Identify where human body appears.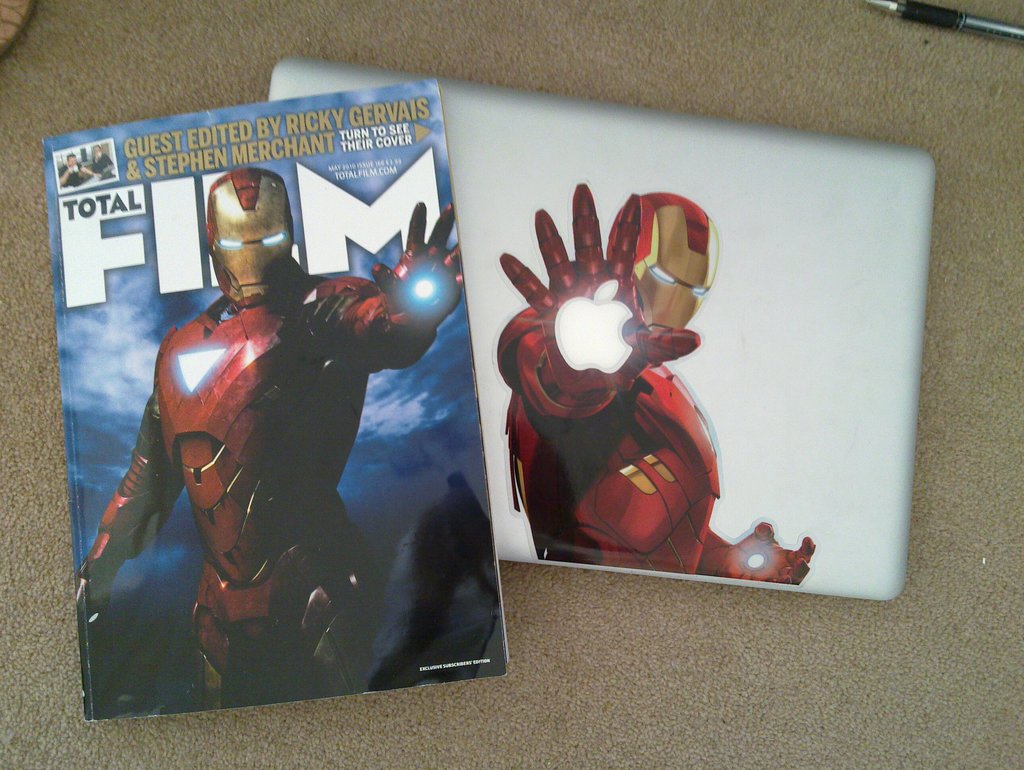
Appears at l=489, t=183, r=817, b=597.
